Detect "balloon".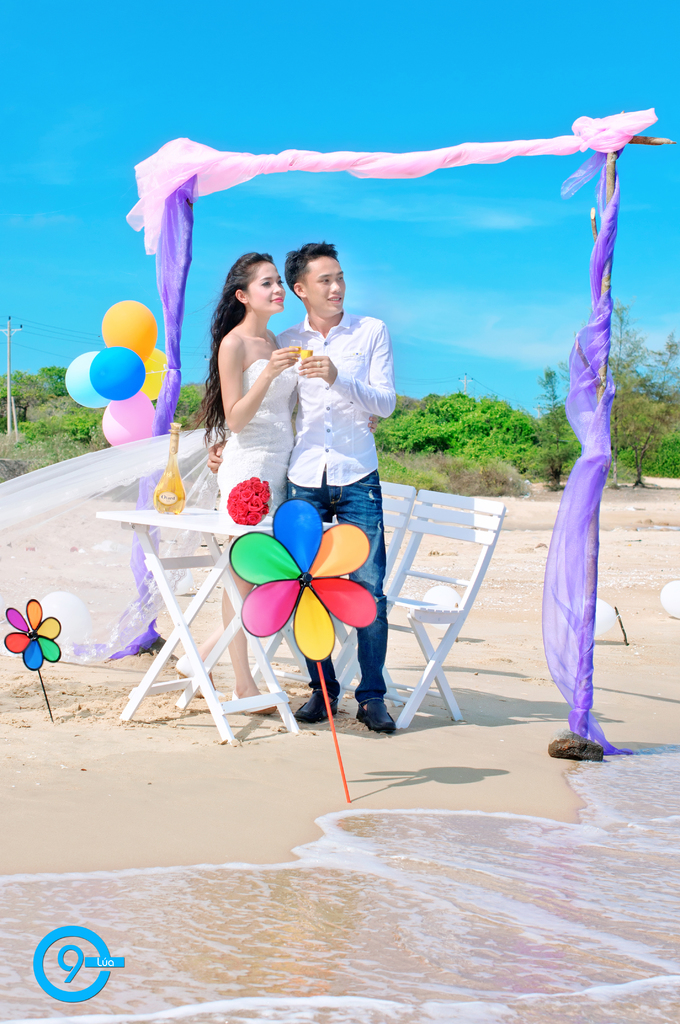
Detected at pyautogui.locateOnScreen(660, 580, 679, 621).
